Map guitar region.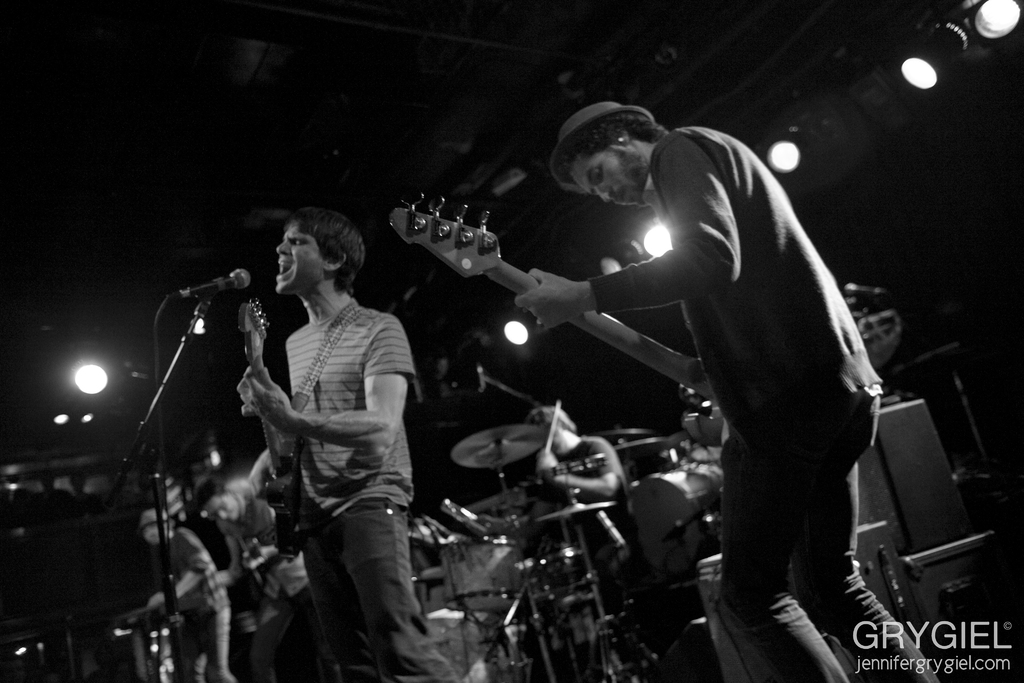
Mapped to (390,186,721,404).
